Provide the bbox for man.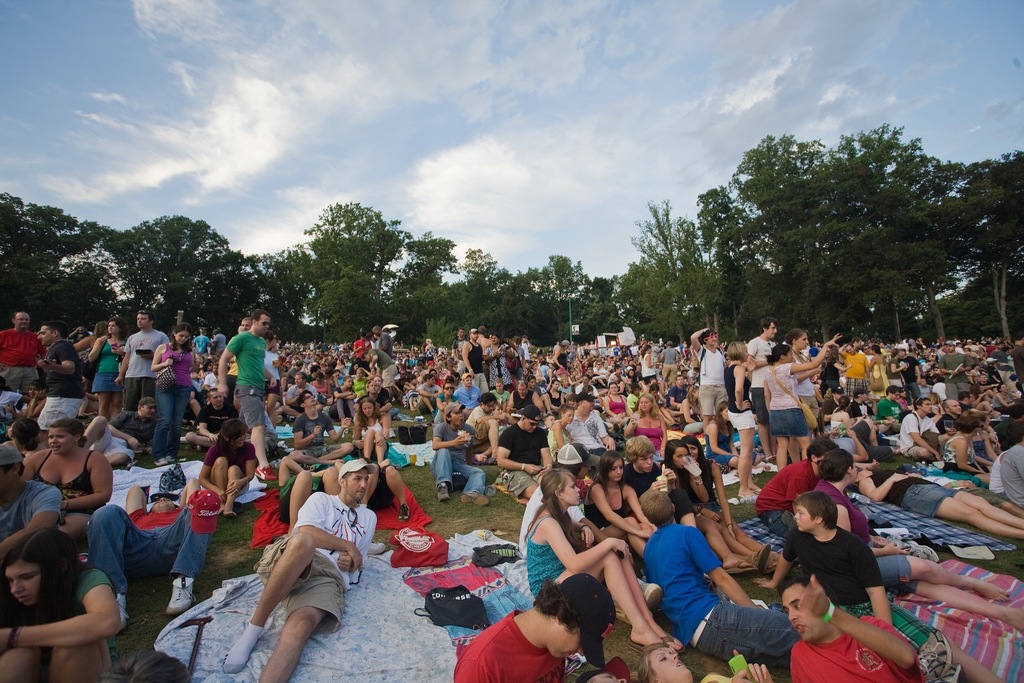
detection(850, 466, 1023, 540).
